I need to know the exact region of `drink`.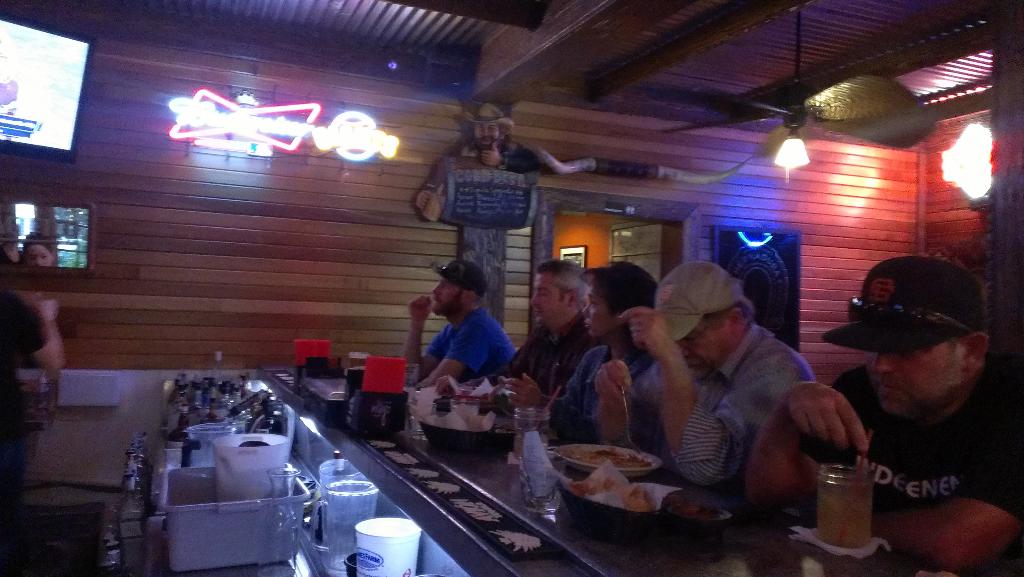
Region: locate(513, 427, 550, 460).
